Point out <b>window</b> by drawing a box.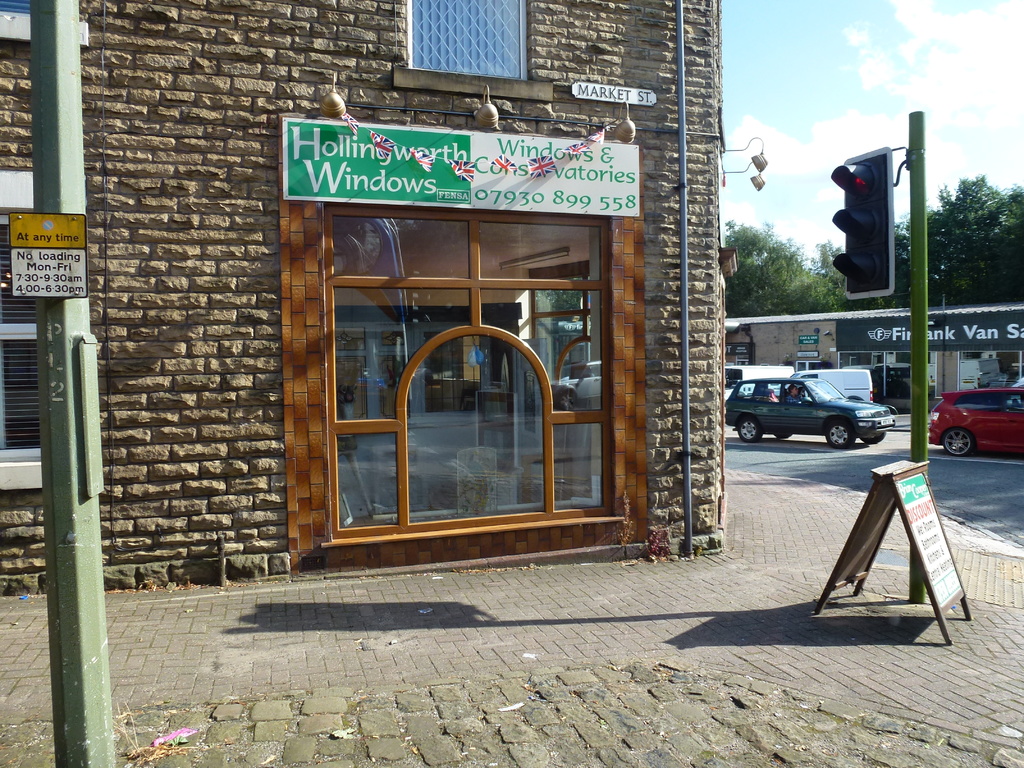
region(301, 223, 625, 522).
